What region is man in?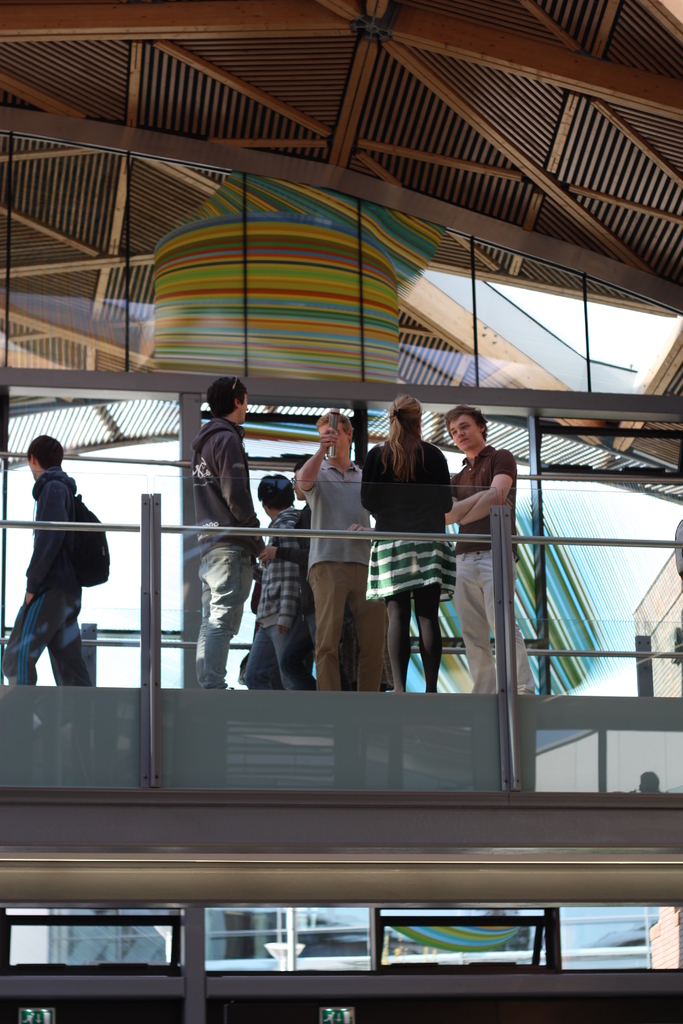
238,472,315,696.
